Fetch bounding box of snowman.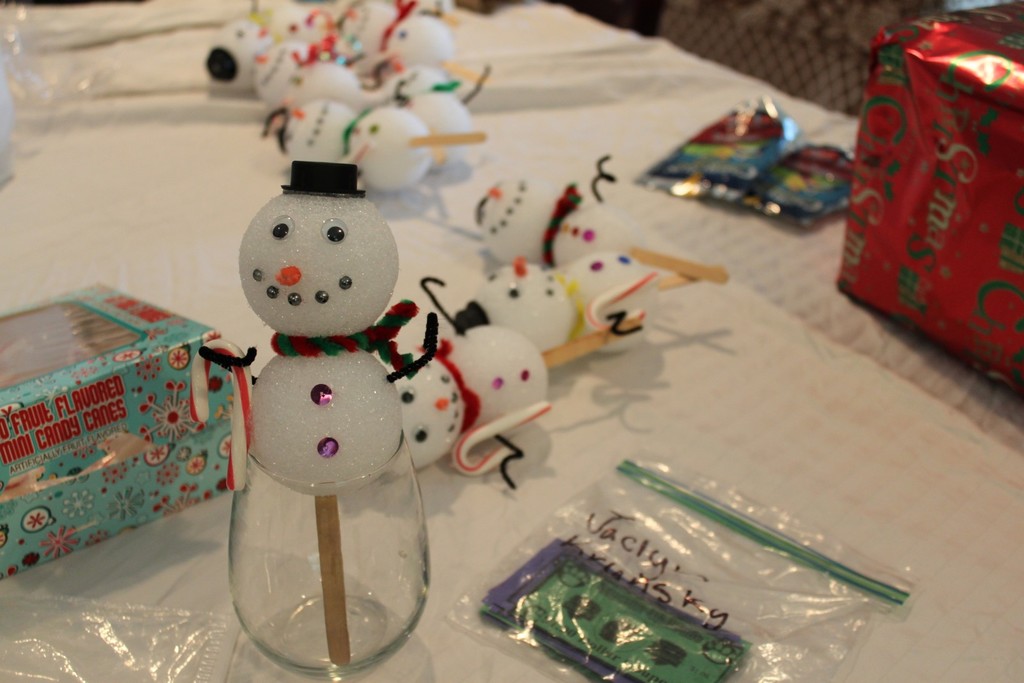
Bbox: x1=391 y1=264 x2=564 y2=474.
